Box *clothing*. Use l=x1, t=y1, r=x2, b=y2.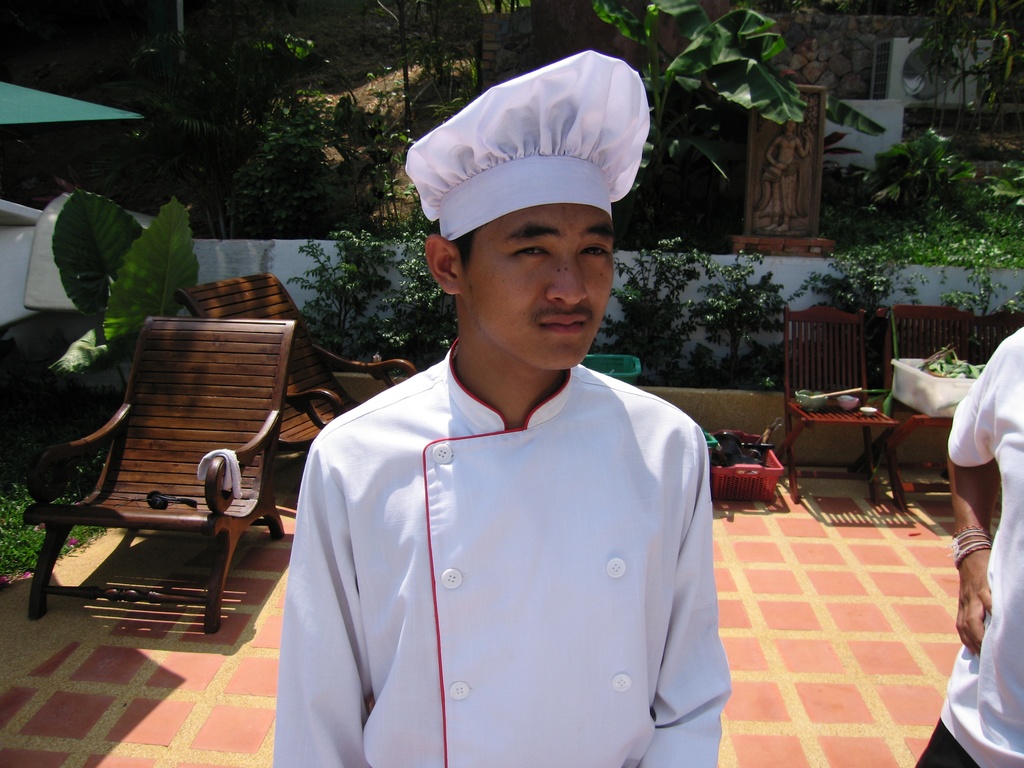
l=256, t=334, r=730, b=763.
